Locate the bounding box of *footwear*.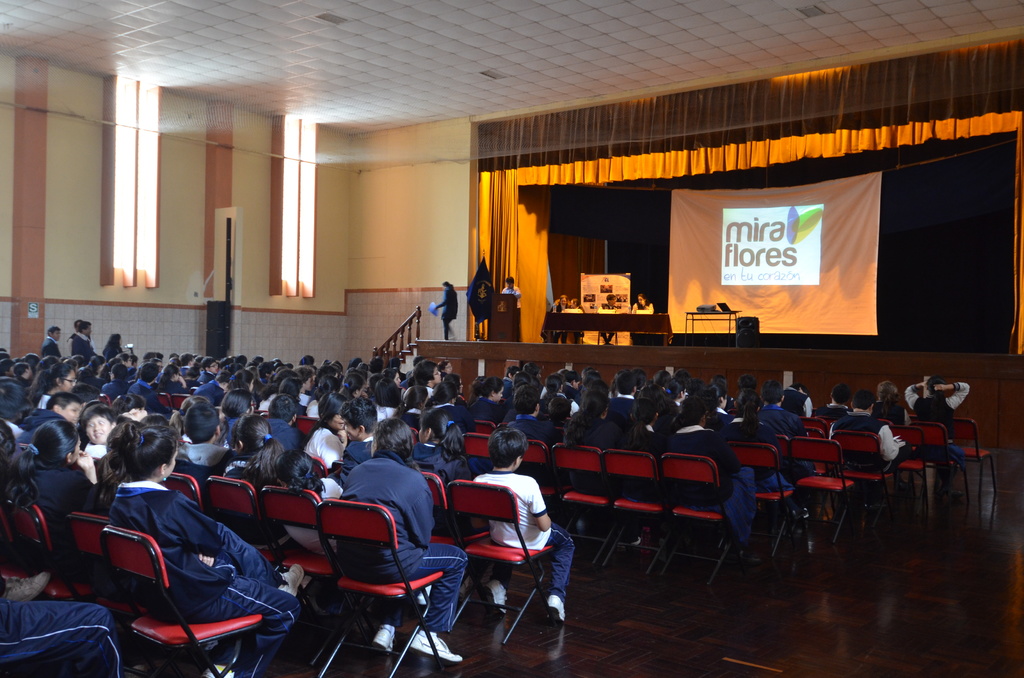
Bounding box: 486/579/509/620.
